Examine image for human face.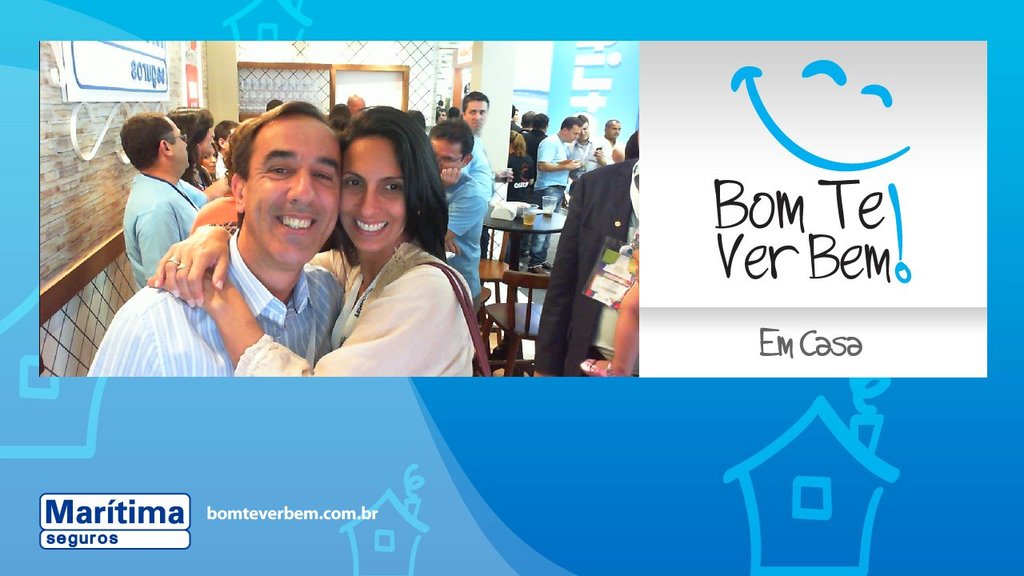
Examination result: rect(608, 125, 619, 142).
